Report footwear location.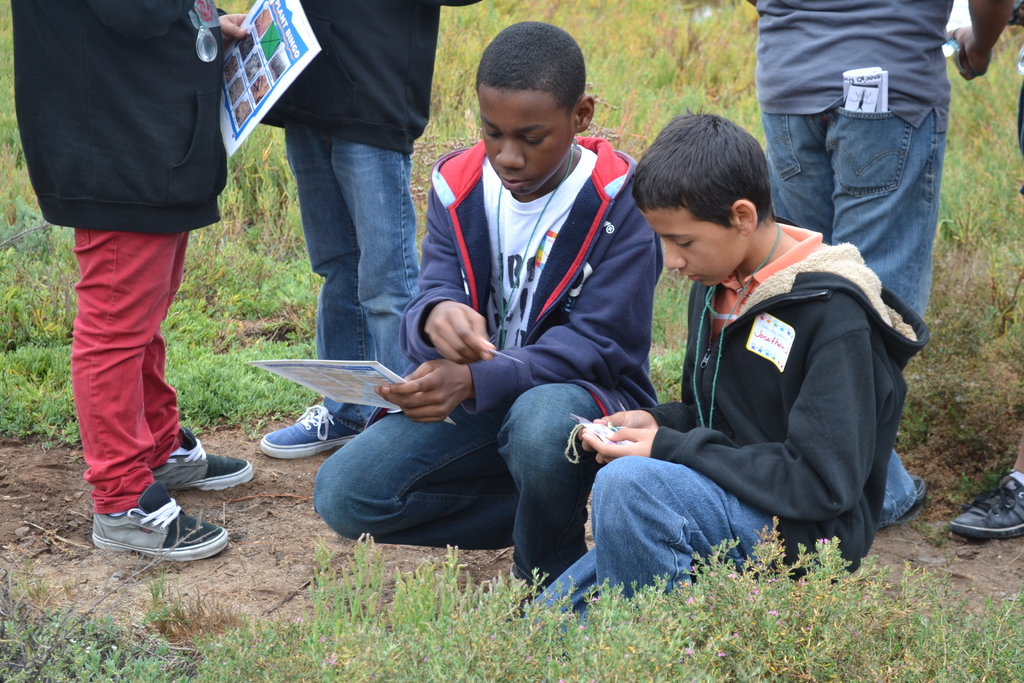
Report: pyautogui.locateOnScreen(87, 479, 232, 567).
